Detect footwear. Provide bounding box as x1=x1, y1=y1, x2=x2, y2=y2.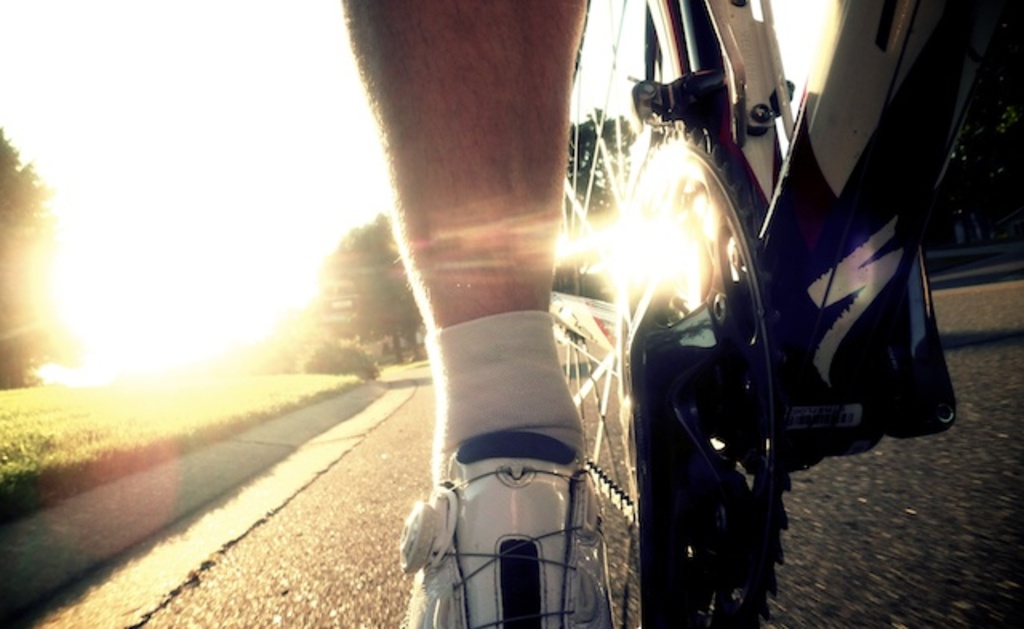
x1=374, y1=419, x2=627, y2=627.
